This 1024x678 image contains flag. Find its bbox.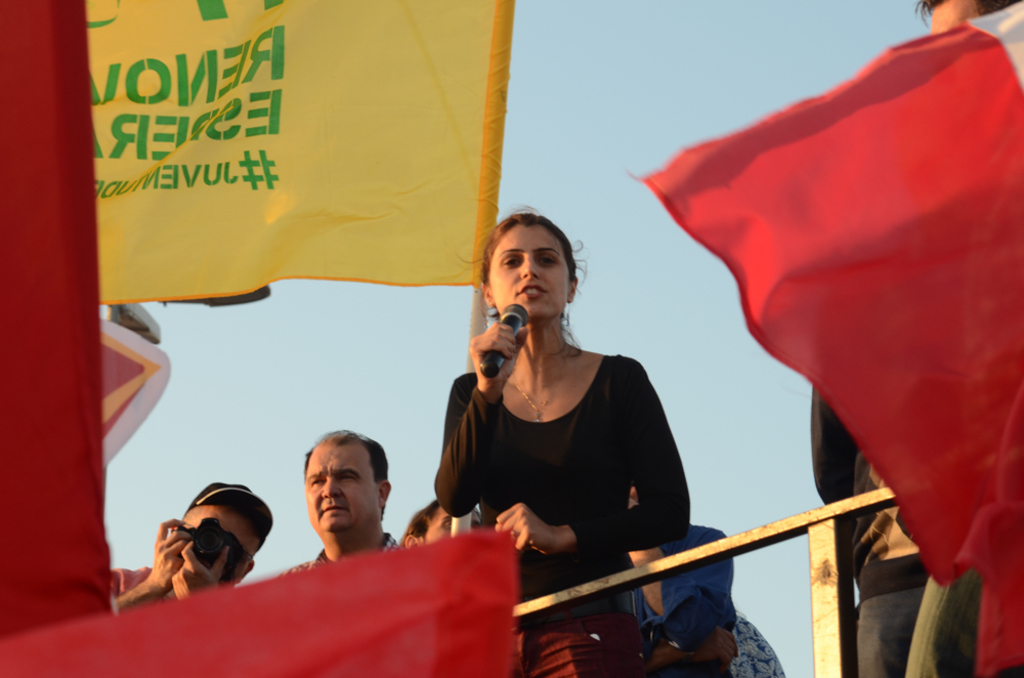
[82,0,521,307].
